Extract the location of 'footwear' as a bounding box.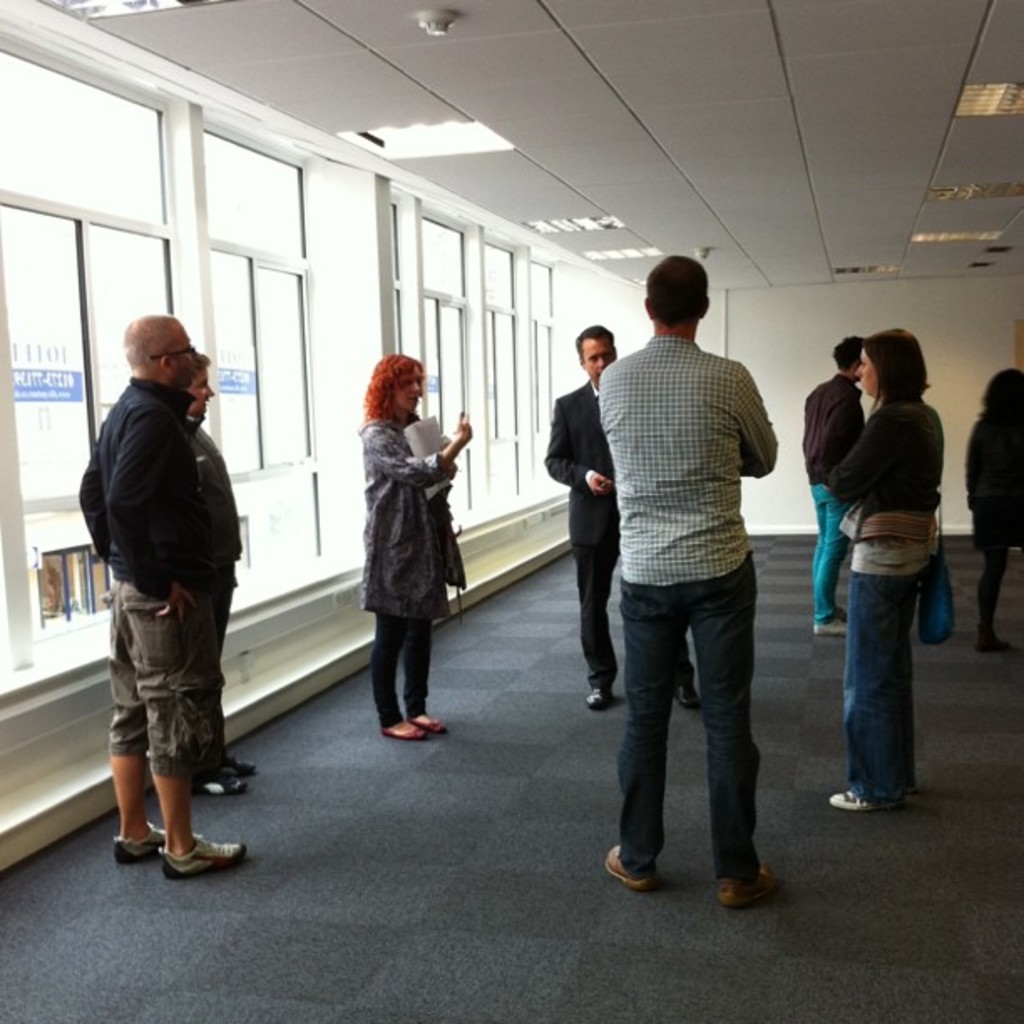
[723, 865, 785, 907].
